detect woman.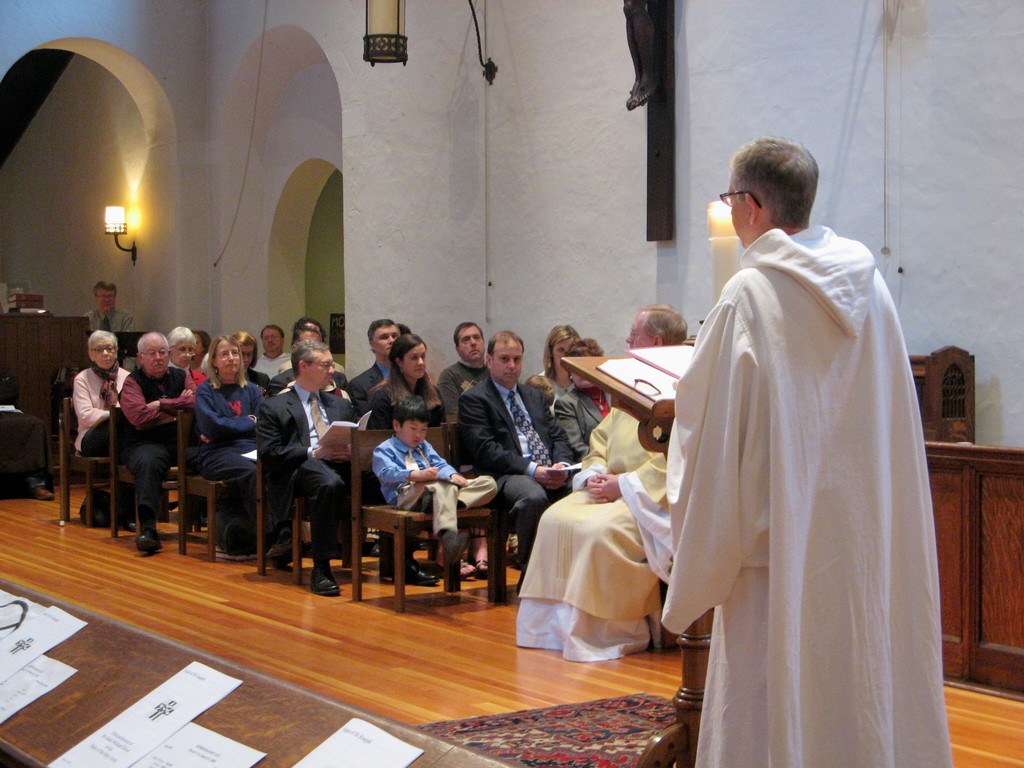
Detected at box(193, 333, 274, 548).
